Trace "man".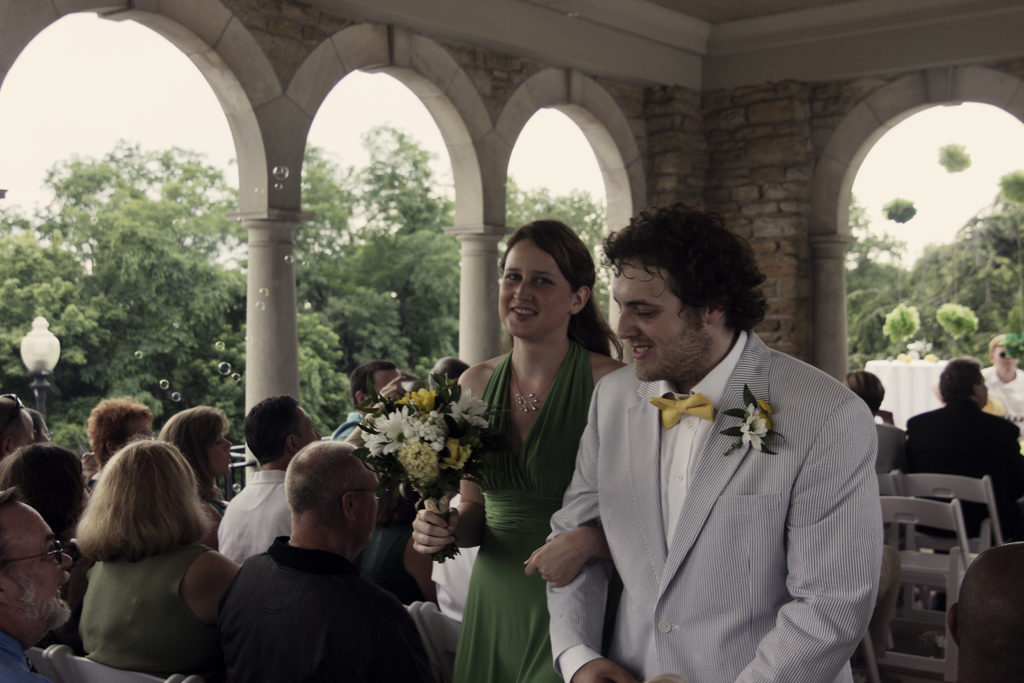
Traced to 188/446/438/679.
